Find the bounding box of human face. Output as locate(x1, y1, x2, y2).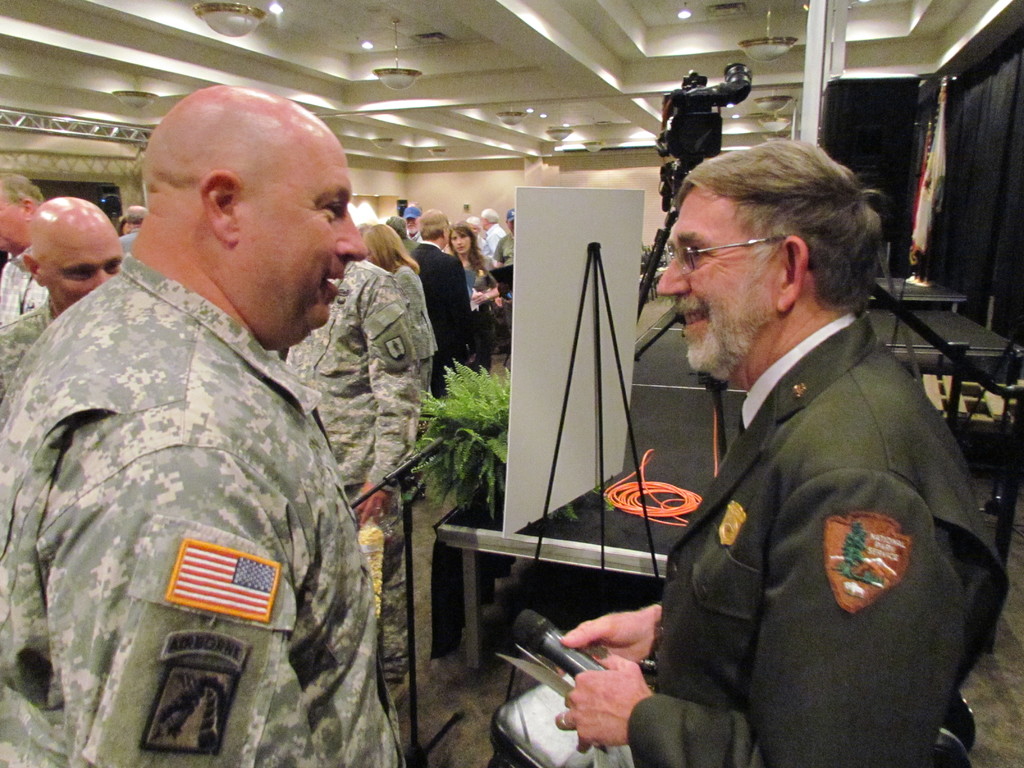
locate(404, 216, 420, 232).
